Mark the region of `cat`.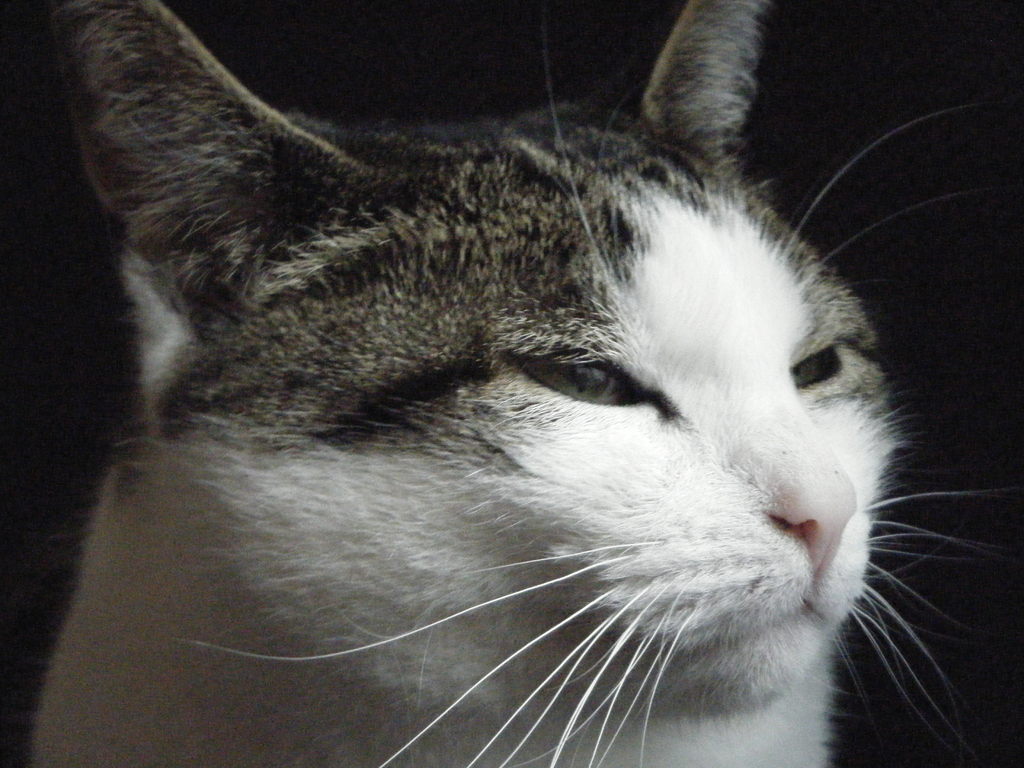
Region: 28:5:1011:762.
